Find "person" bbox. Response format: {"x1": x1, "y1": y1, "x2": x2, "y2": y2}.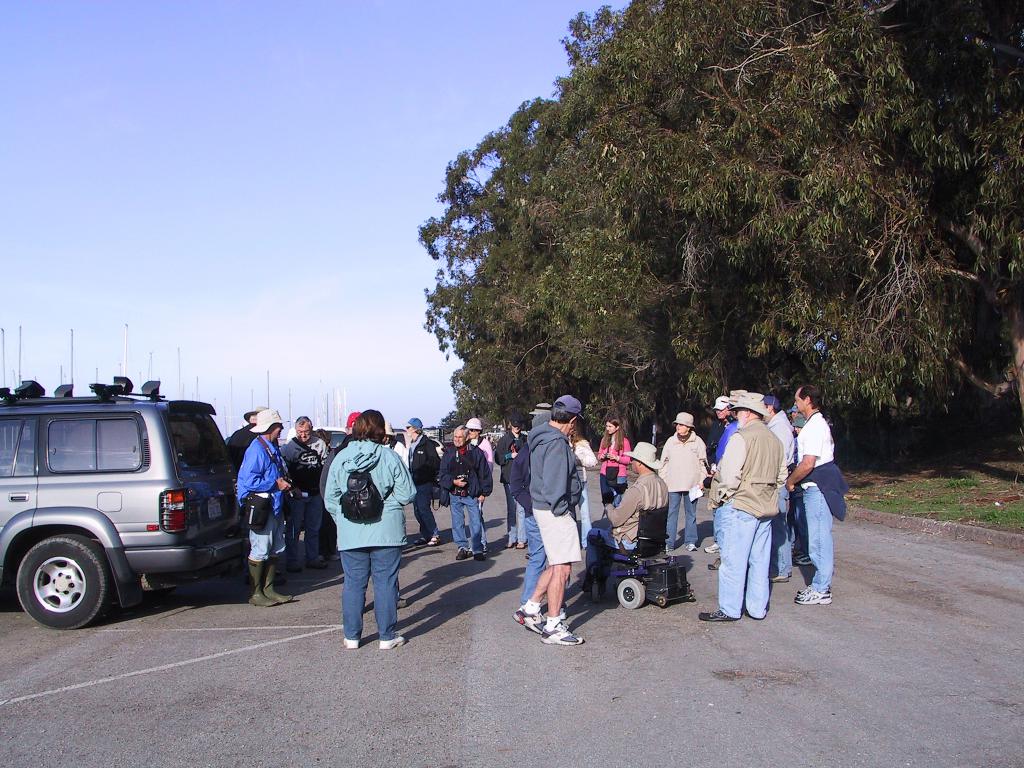
{"x1": 324, "y1": 406, "x2": 418, "y2": 657}.
